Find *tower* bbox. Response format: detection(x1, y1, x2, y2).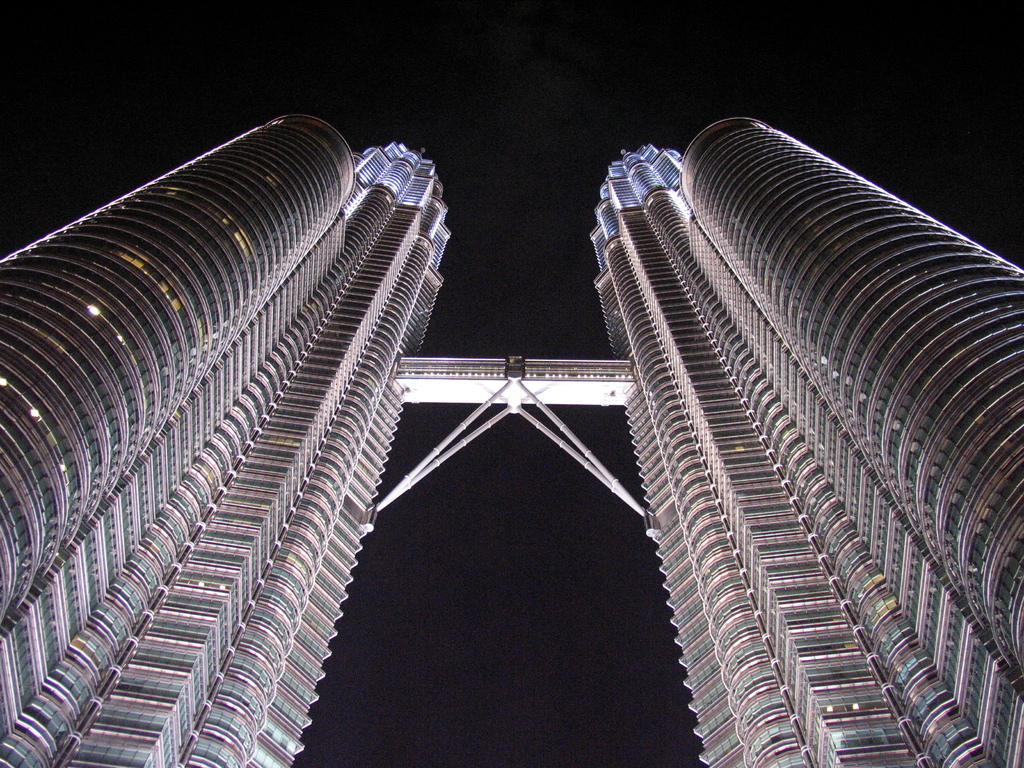
detection(0, 41, 1011, 746).
